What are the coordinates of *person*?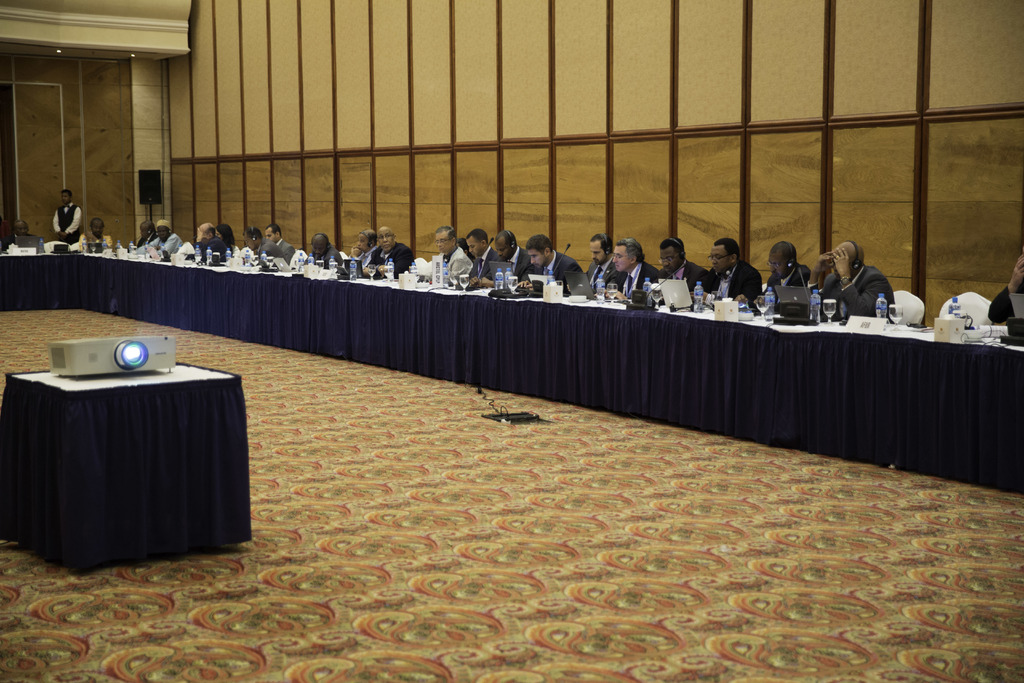
{"x1": 577, "y1": 225, "x2": 630, "y2": 300}.
